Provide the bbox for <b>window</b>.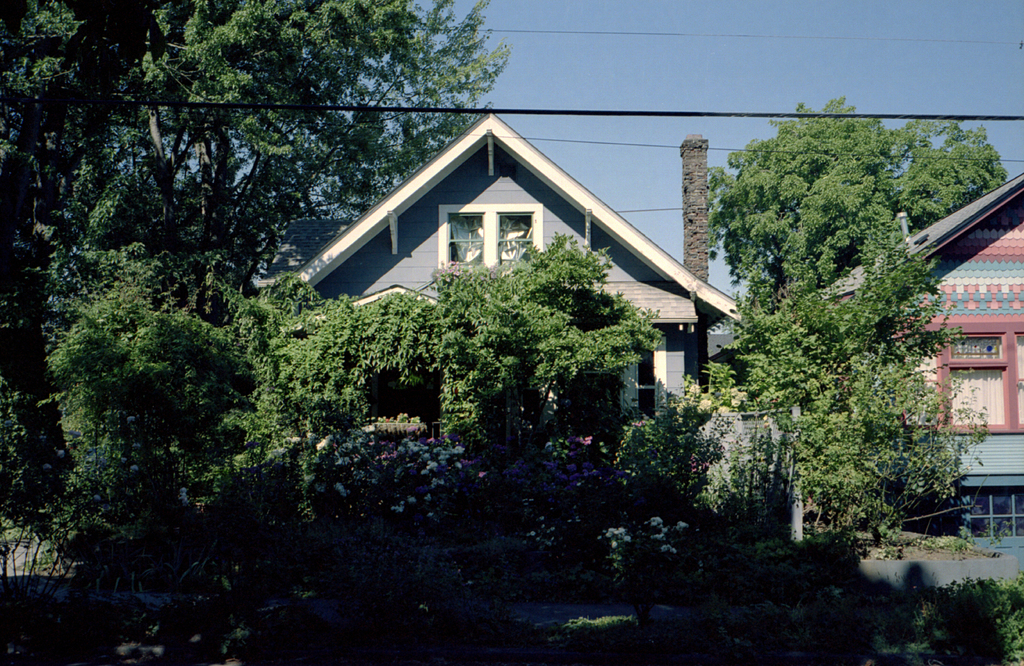
pyautogui.locateOnScreen(437, 203, 541, 270).
